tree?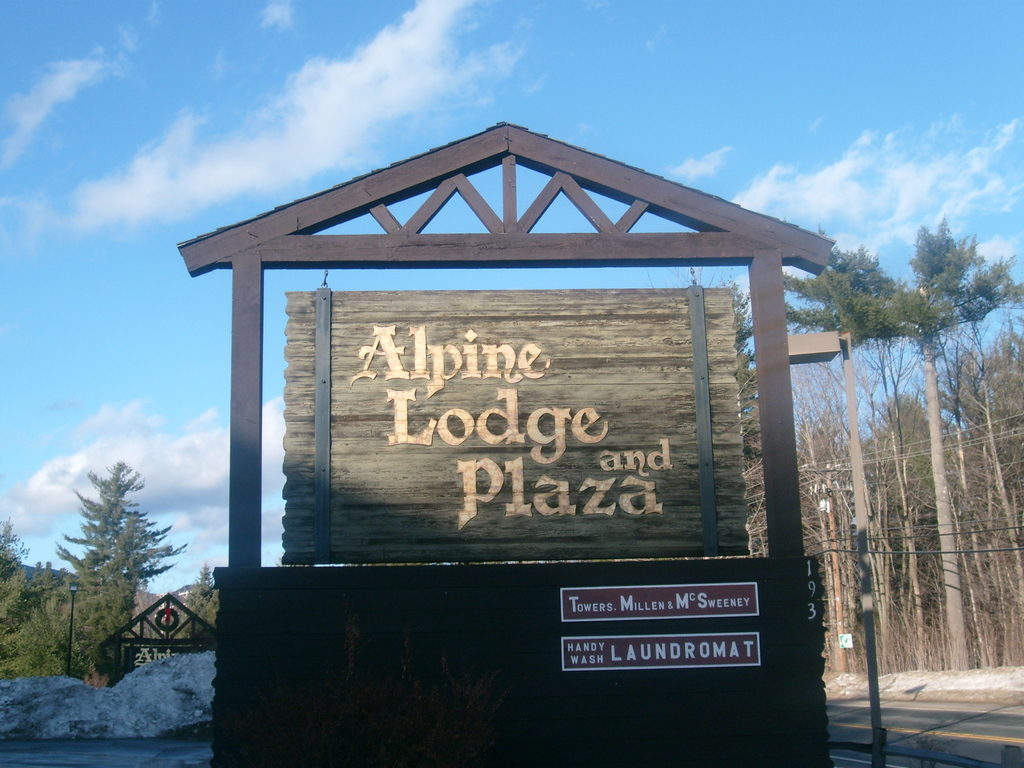
[x1=946, y1=323, x2=1023, y2=591]
